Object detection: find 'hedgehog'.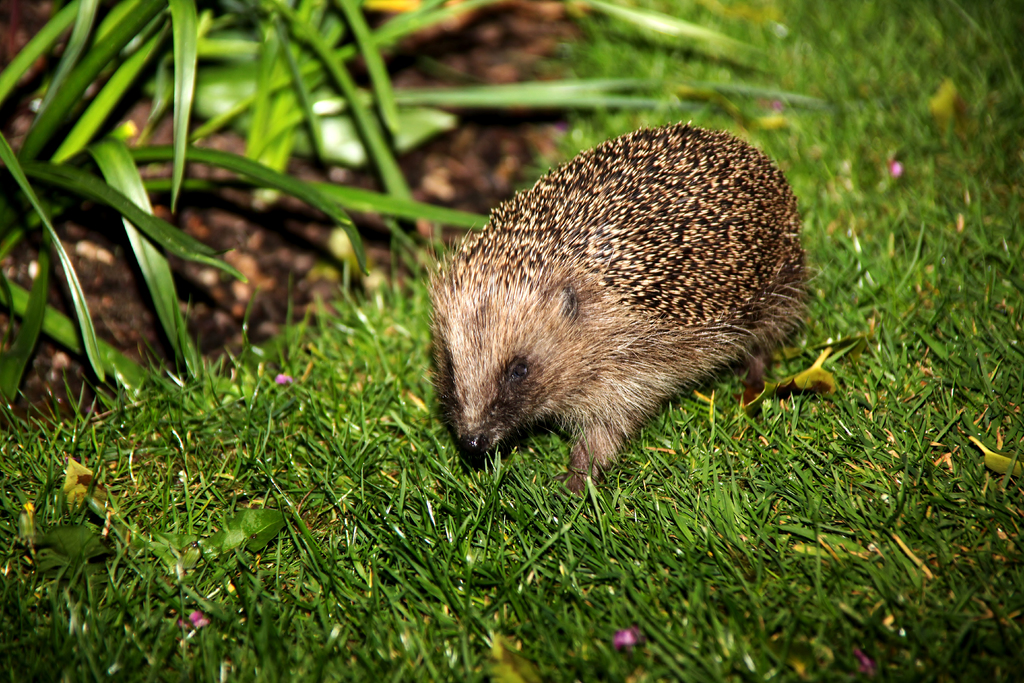
420,117,817,493.
